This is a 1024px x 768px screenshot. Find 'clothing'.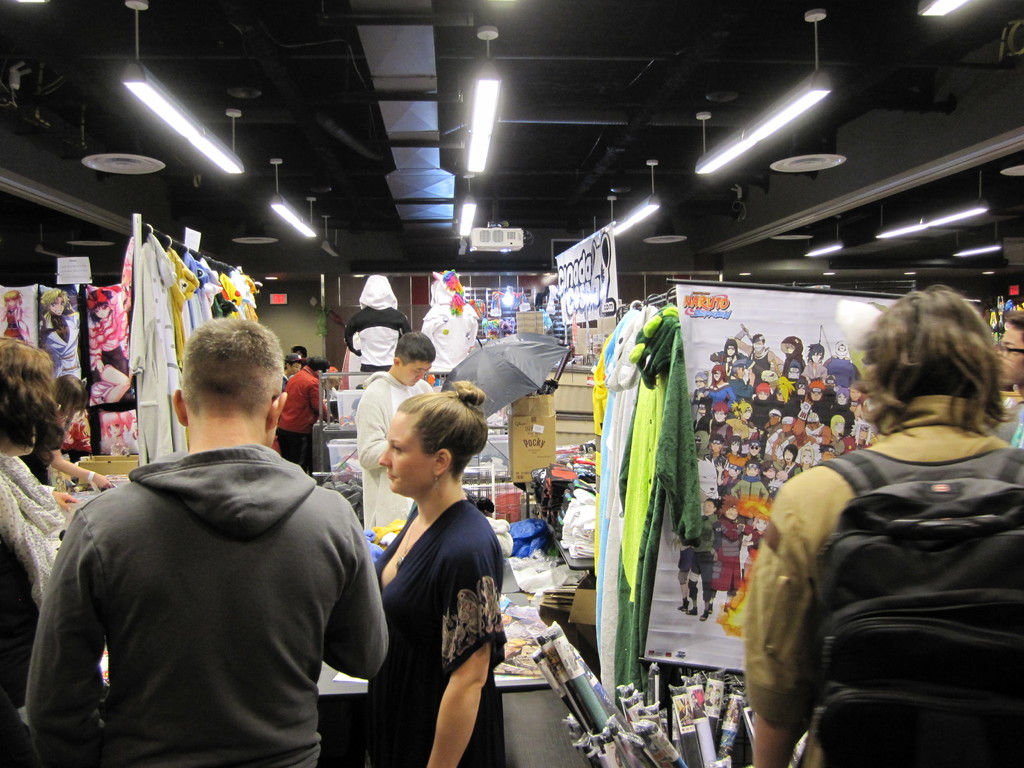
Bounding box: x1=342, y1=305, x2=413, y2=372.
